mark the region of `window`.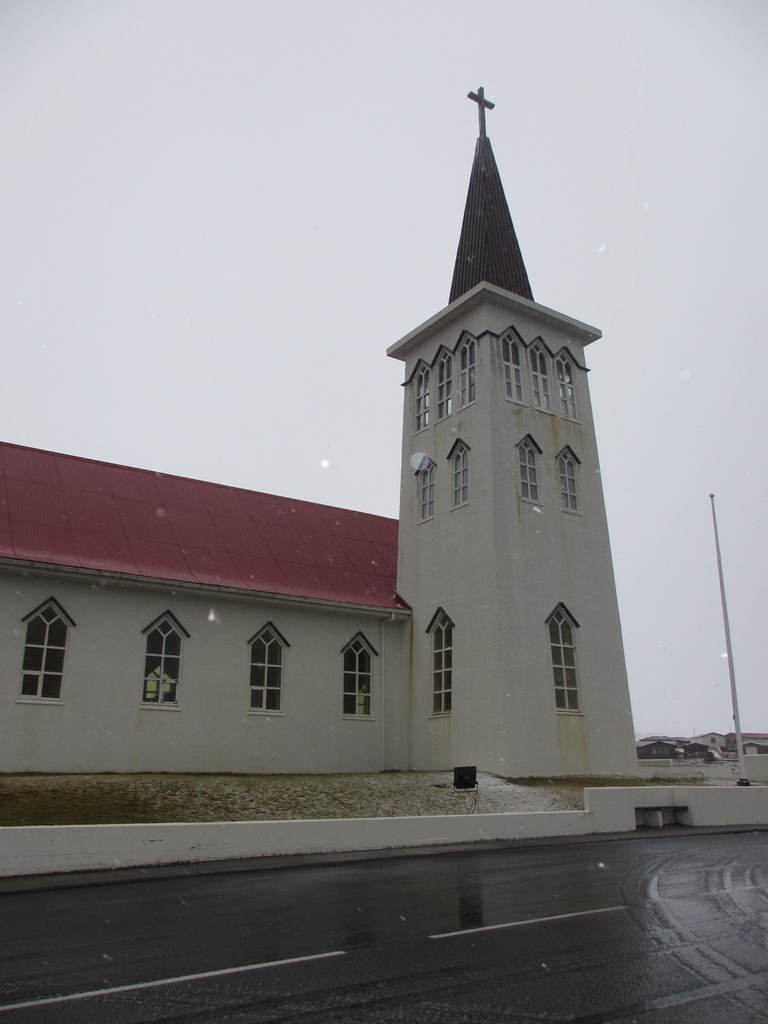
Region: bbox=(426, 342, 452, 413).
